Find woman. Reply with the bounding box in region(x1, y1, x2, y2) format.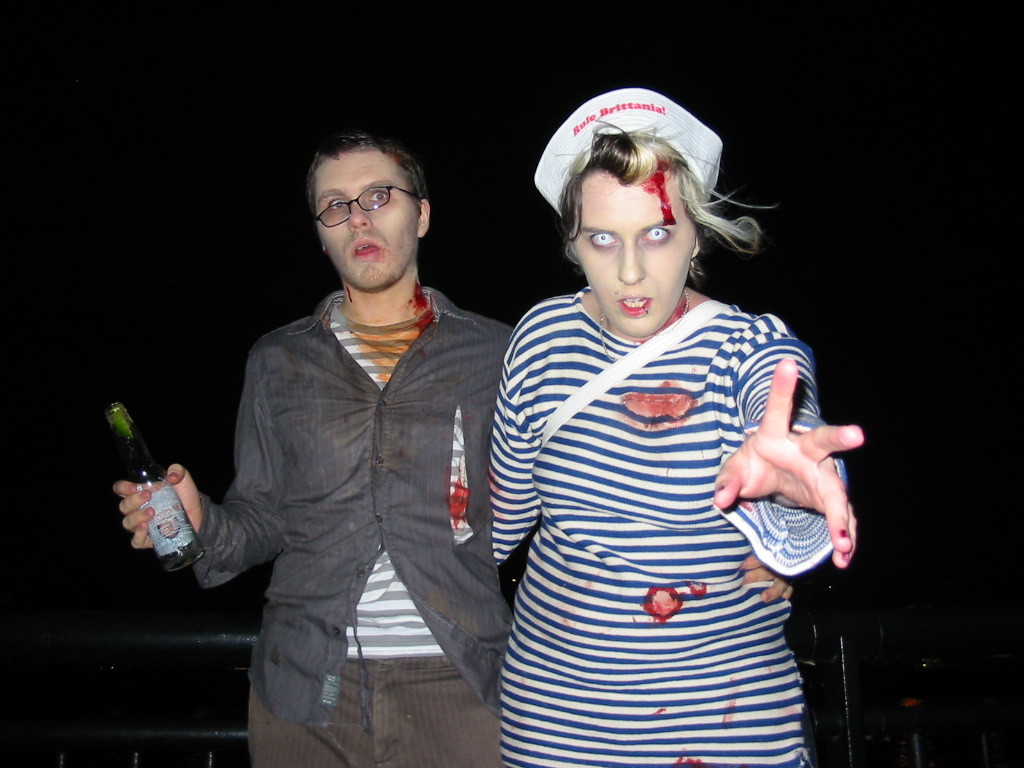
region(458, 78, 850, 751).
